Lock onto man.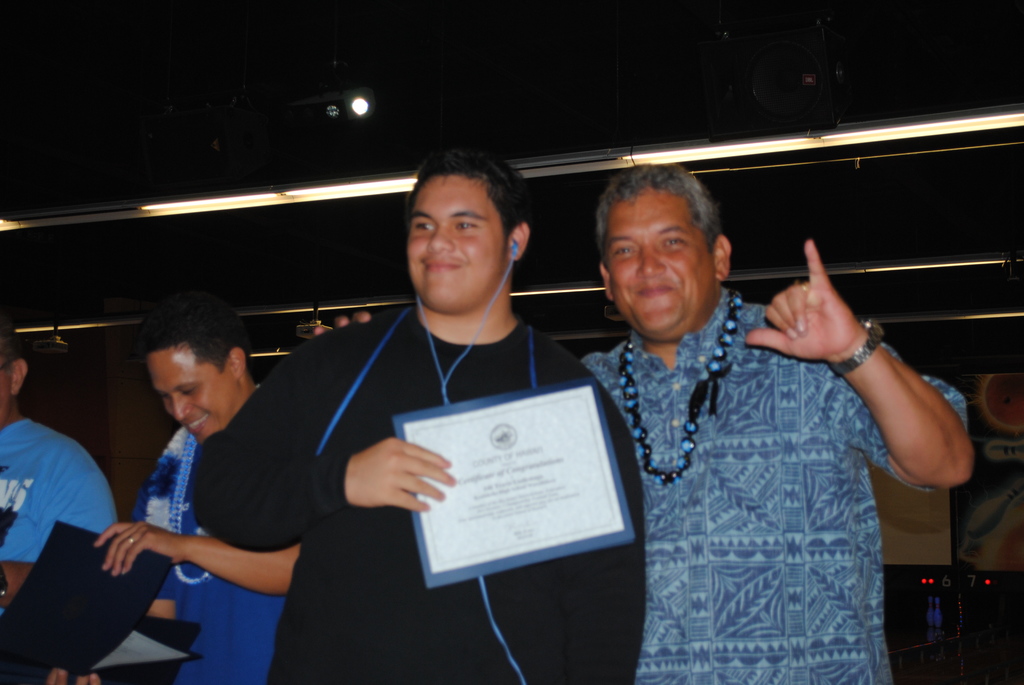
Locked: 0 317 120 614.
